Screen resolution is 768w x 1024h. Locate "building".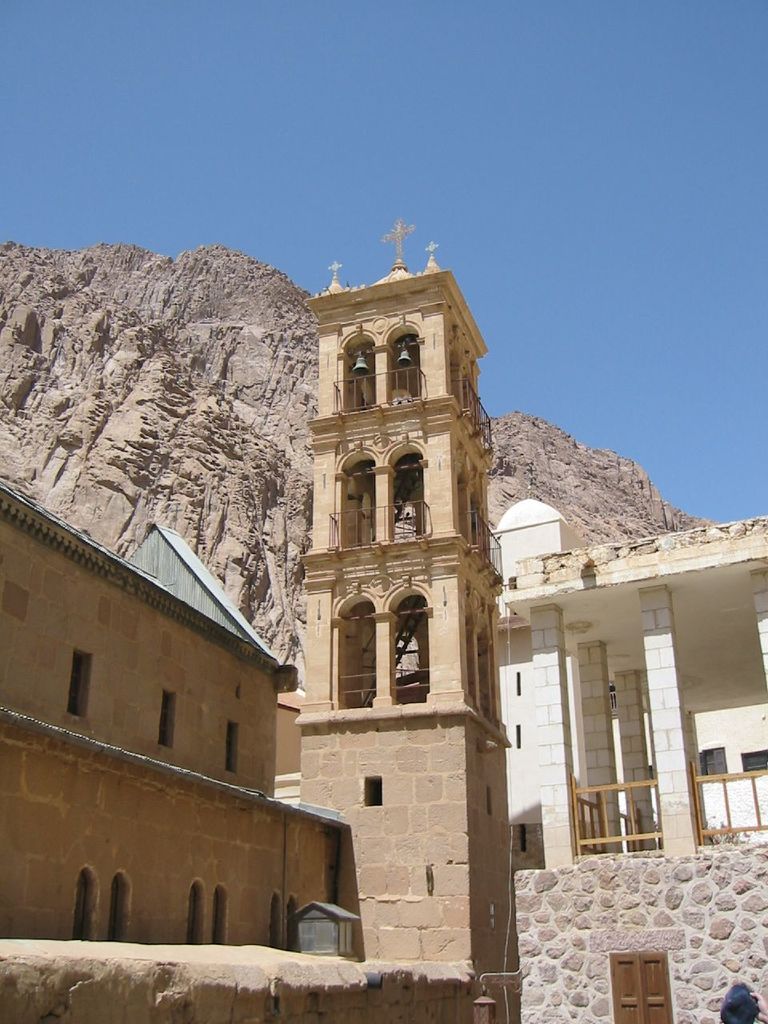
<box>0,478,354,939</box>.
